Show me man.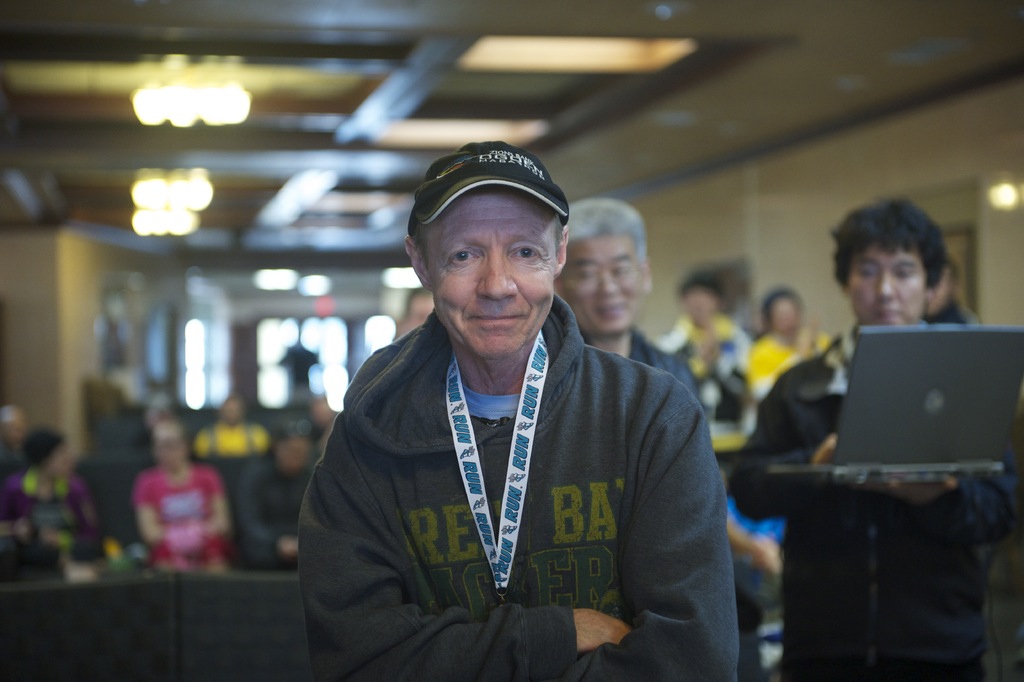
man is here: box(194, 395, 269, 460).
